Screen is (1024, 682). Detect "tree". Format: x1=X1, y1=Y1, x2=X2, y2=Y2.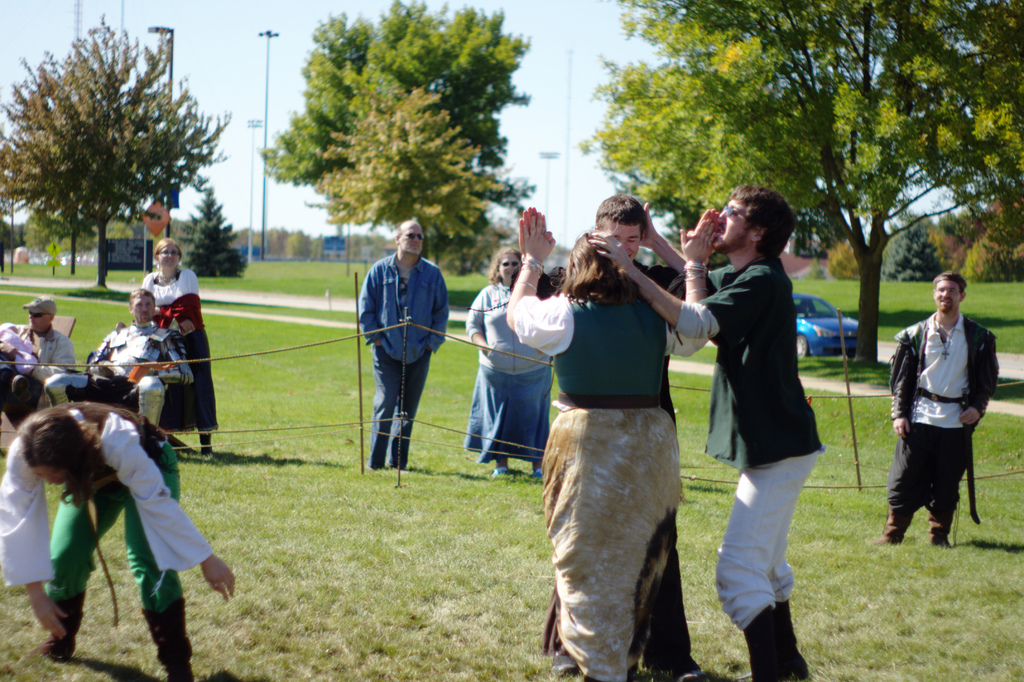
x1=0, y1=12, x2=246, y2=297.
